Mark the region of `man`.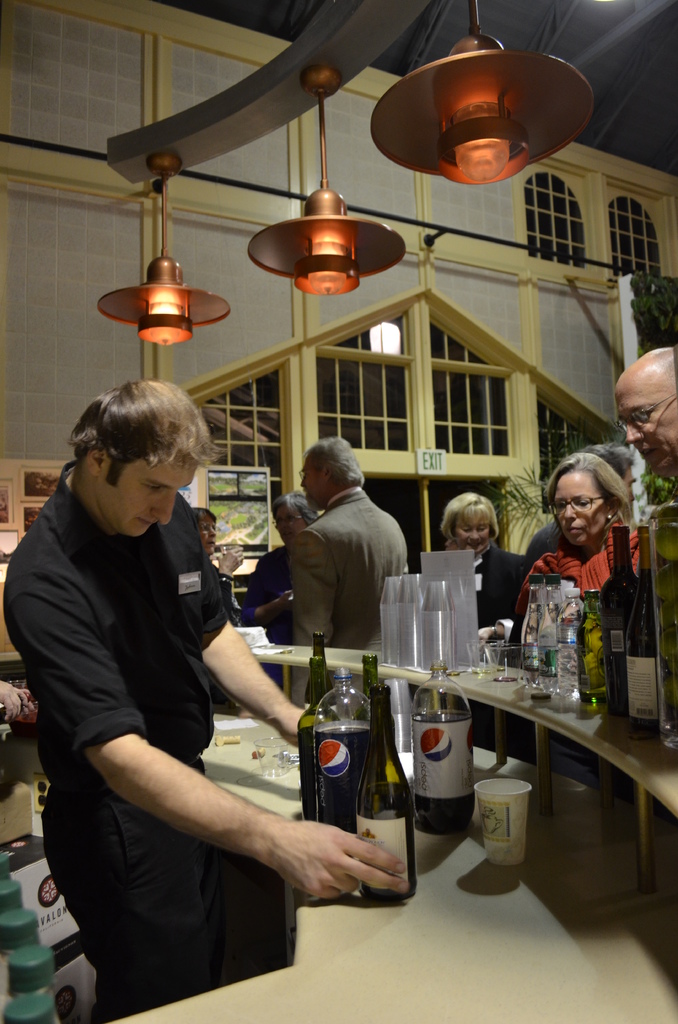
Region: pyautogui.locateOnScreen(621, 339, 677, 736).
